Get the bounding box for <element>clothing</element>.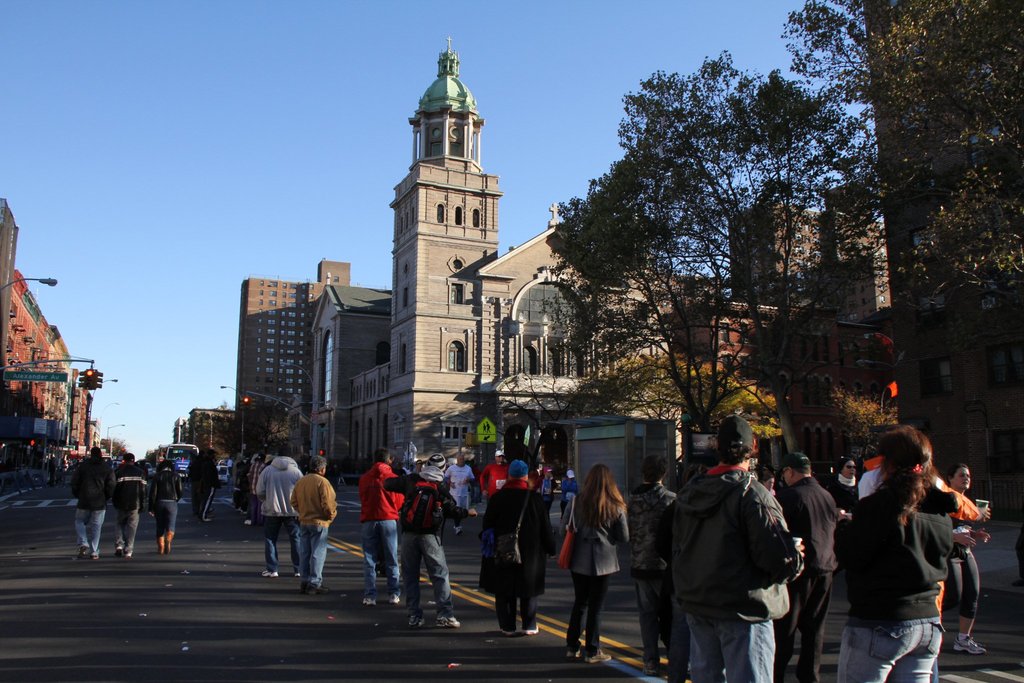
locate(116, 457, 147, 553).
